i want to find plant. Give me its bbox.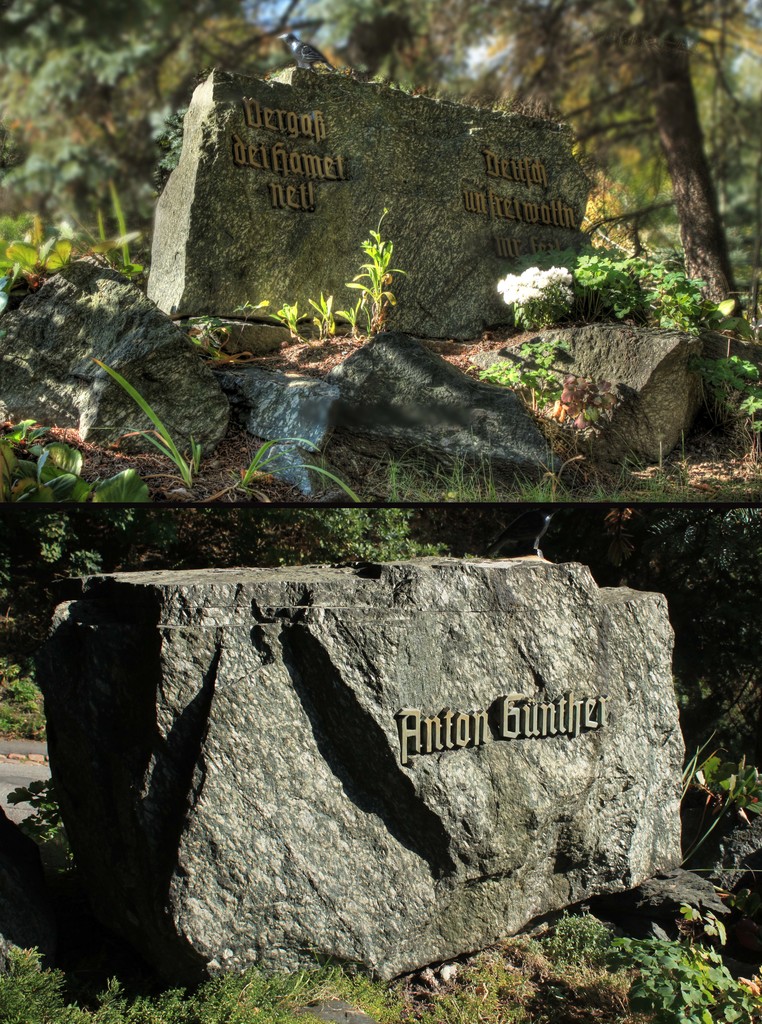
region(475, 336, 624, 434).
